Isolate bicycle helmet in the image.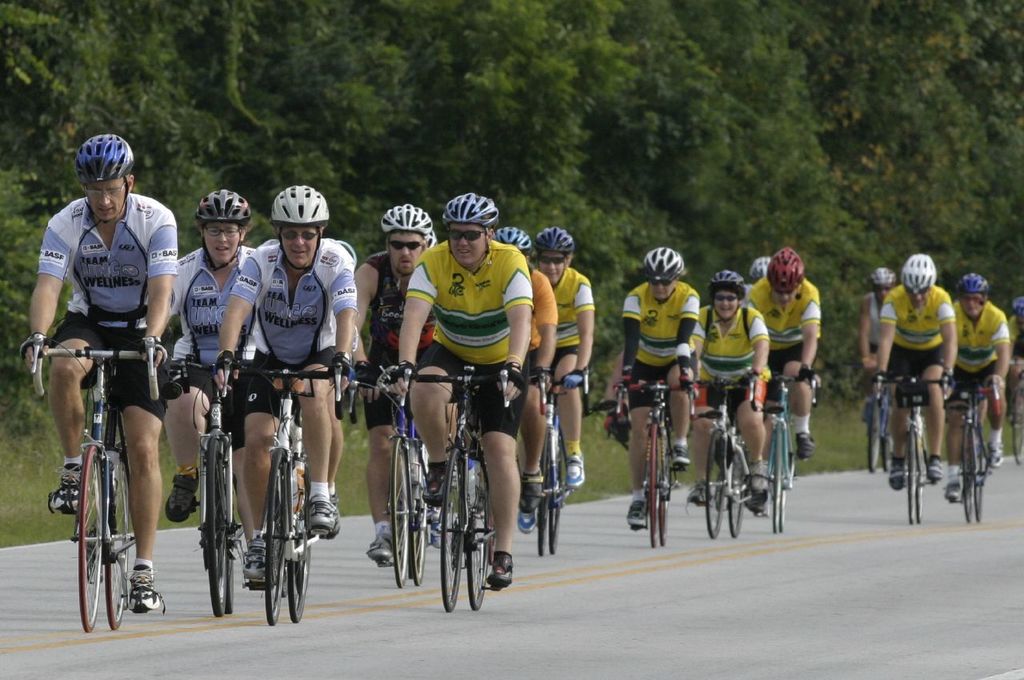
Isolated region: 899:254:938:294.
